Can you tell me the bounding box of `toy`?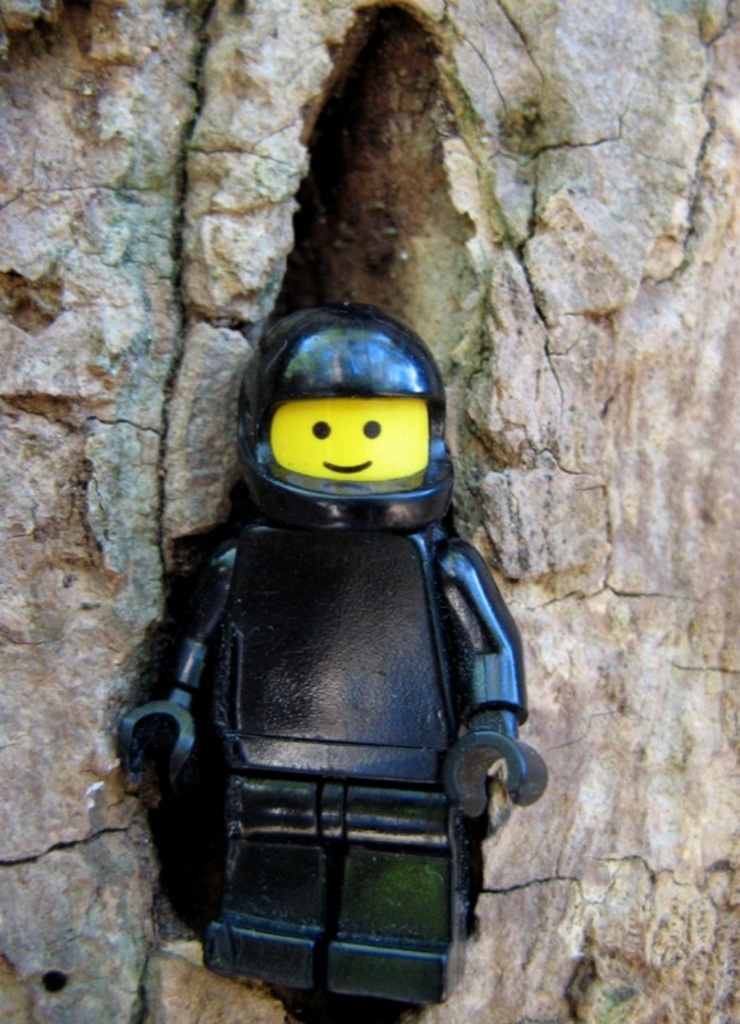
x1=109, y1=302, x2=548, y2=1006.
